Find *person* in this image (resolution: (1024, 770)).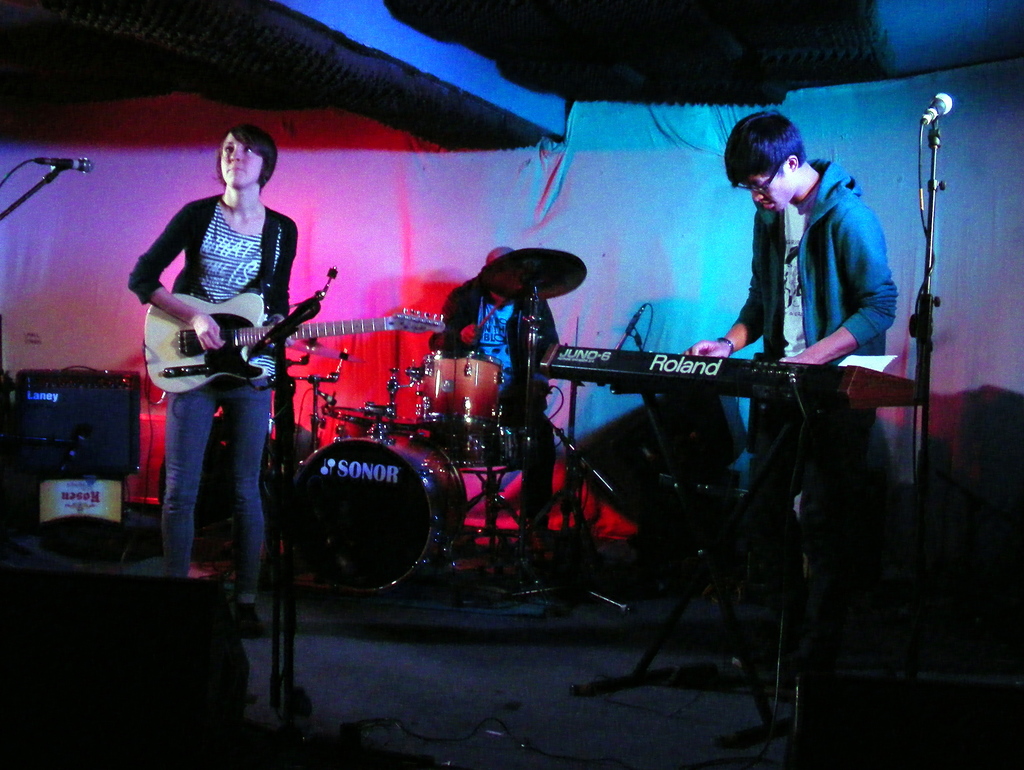
bbox(682, 113, 900, 542).
